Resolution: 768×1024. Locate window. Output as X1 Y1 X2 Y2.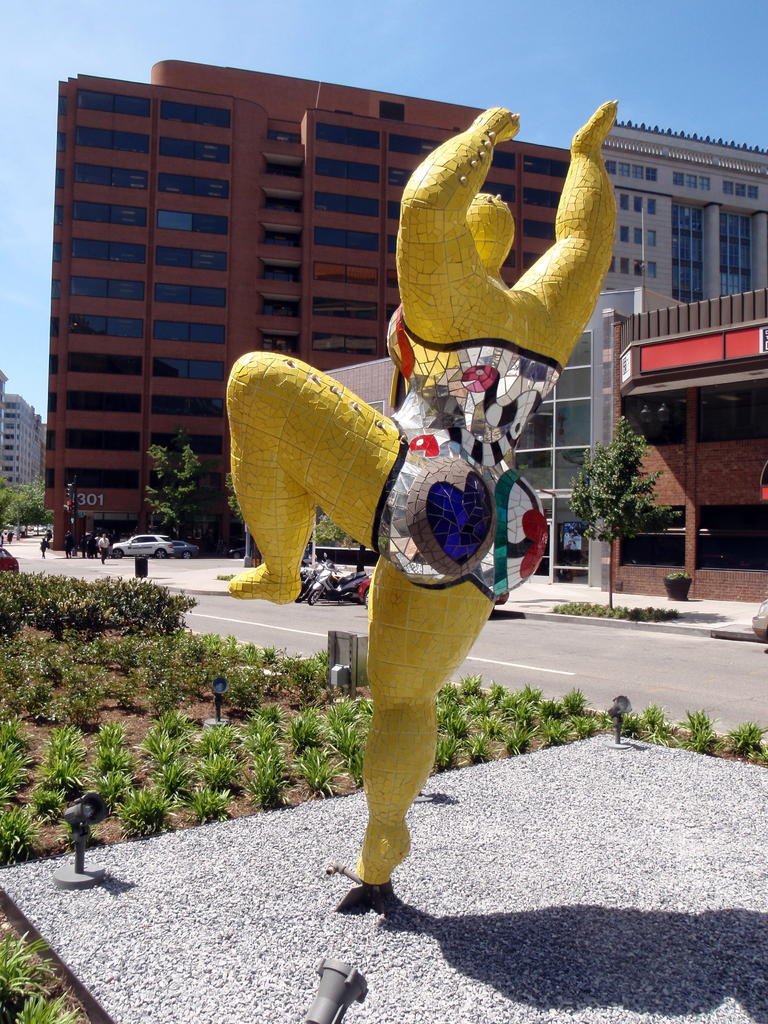
634 195 644 212.
